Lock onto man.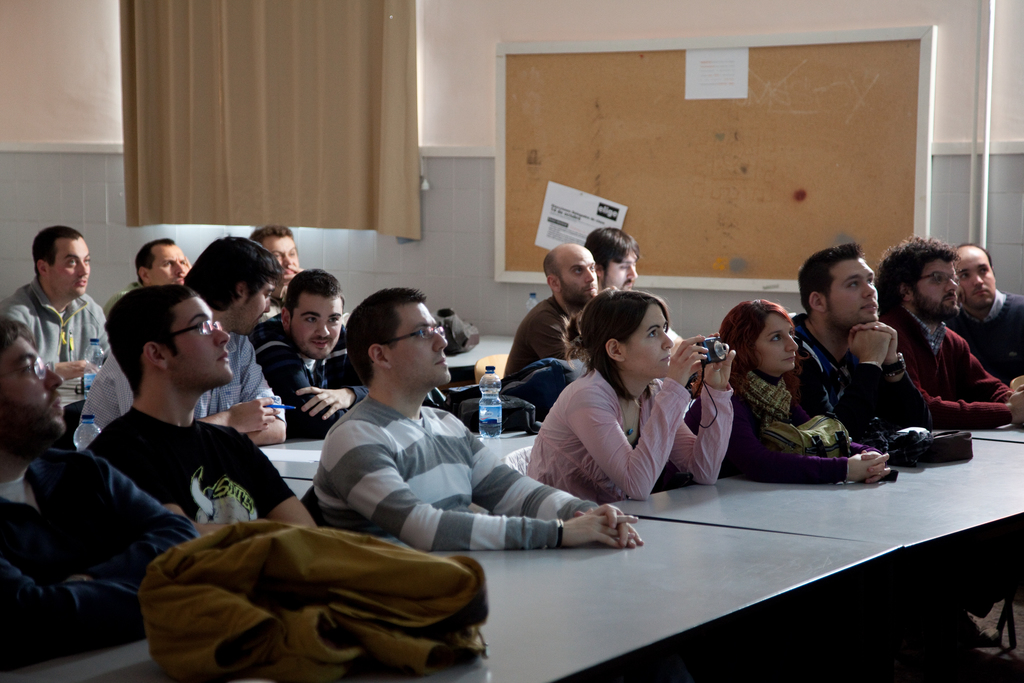
Locked: x1=953, y1=242, x2=1023, y2=393.
